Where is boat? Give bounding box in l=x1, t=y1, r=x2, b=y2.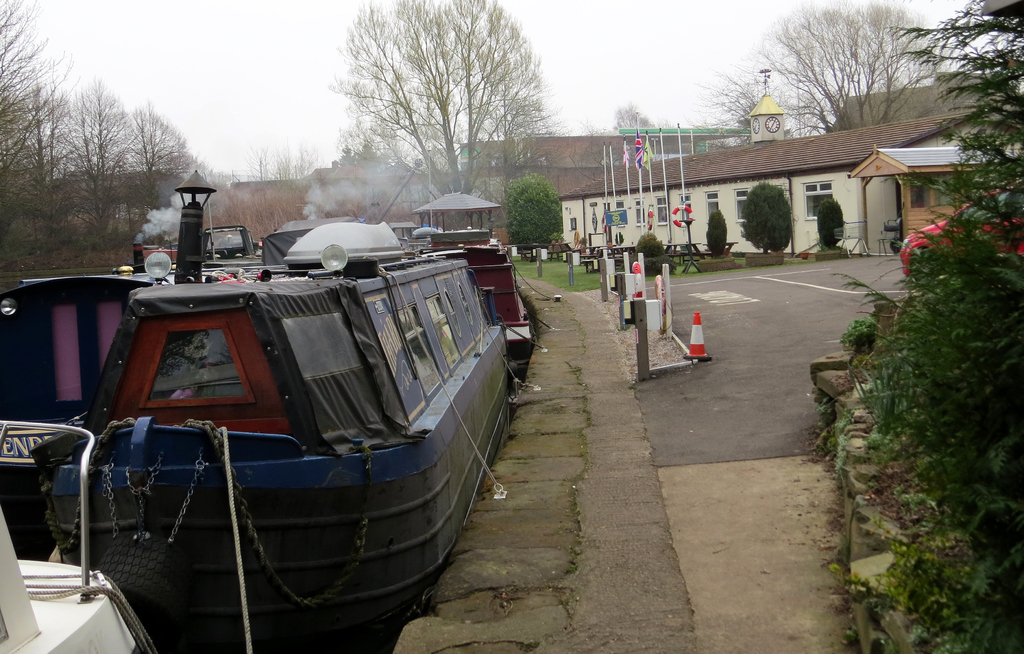
l=427, t=227, r=538, b=398.
